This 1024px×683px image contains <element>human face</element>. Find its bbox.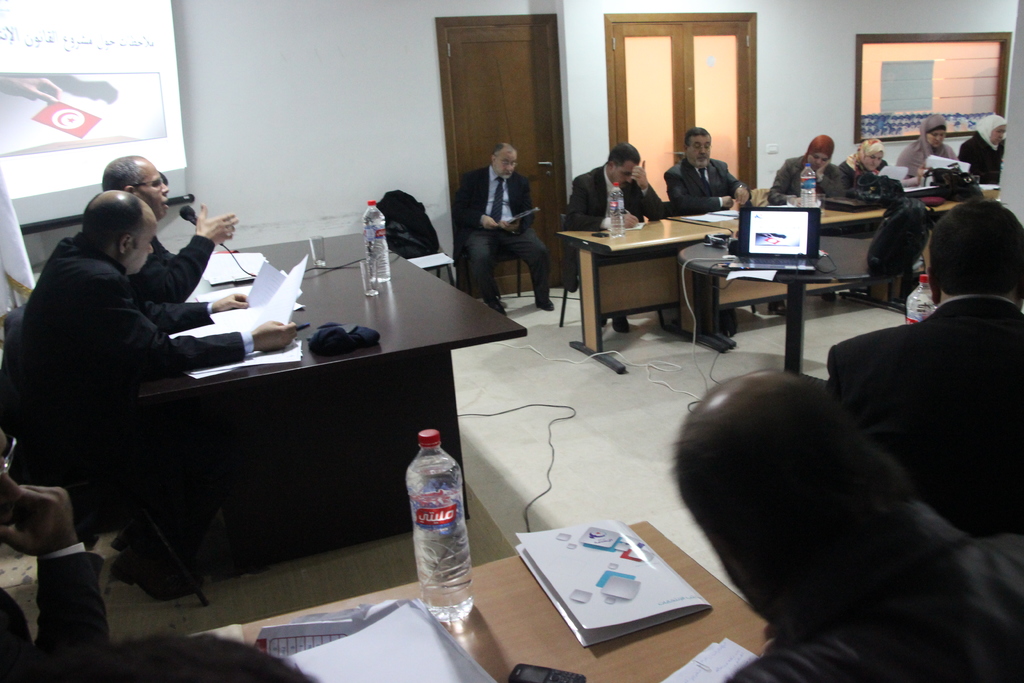
Rect(805, 148, 825, 169).
